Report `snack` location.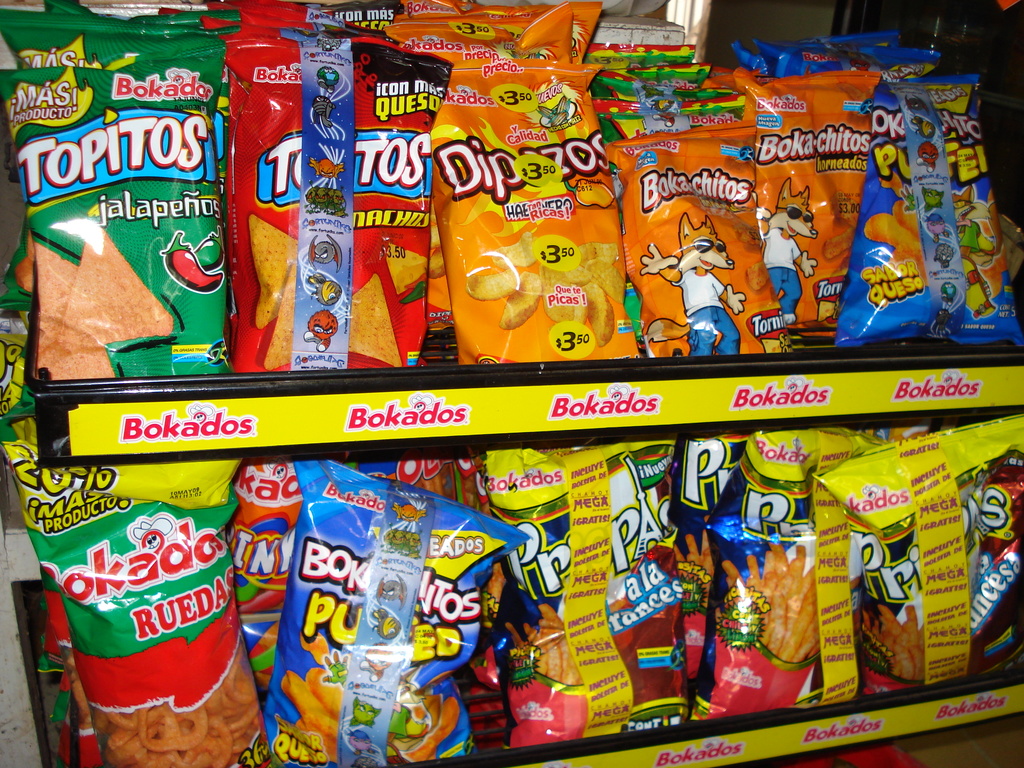
Report: box(40, 481, 236, 754).
